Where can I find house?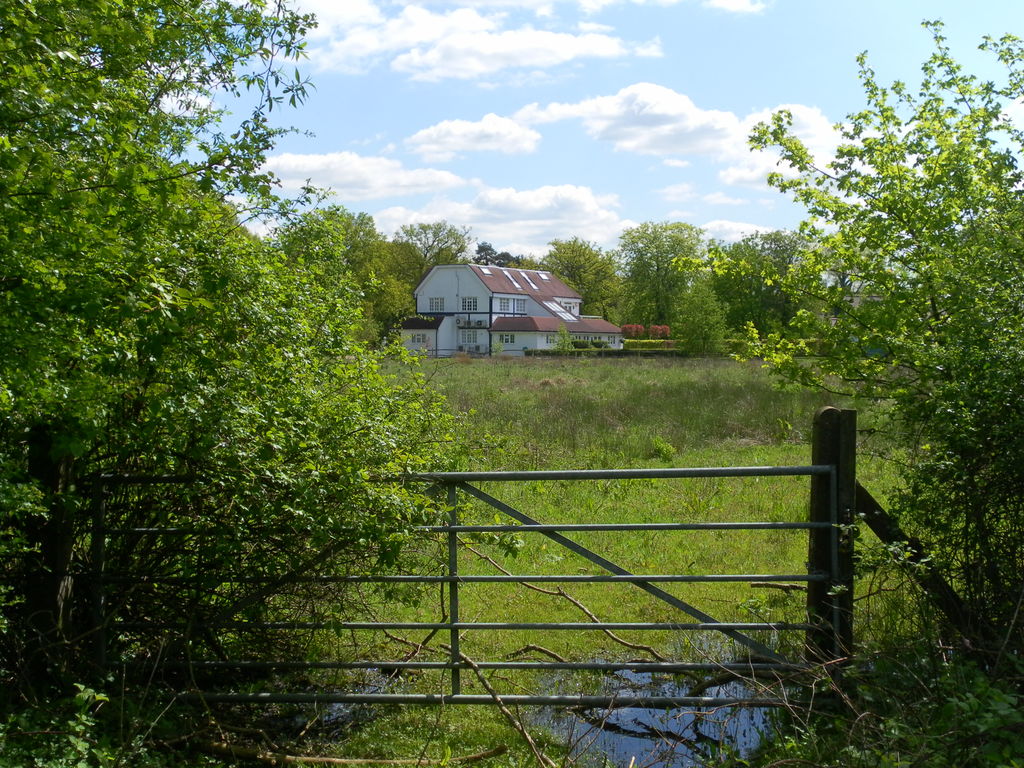
You can find it at [x1=398, y1=247, x2=648, y2=367].
